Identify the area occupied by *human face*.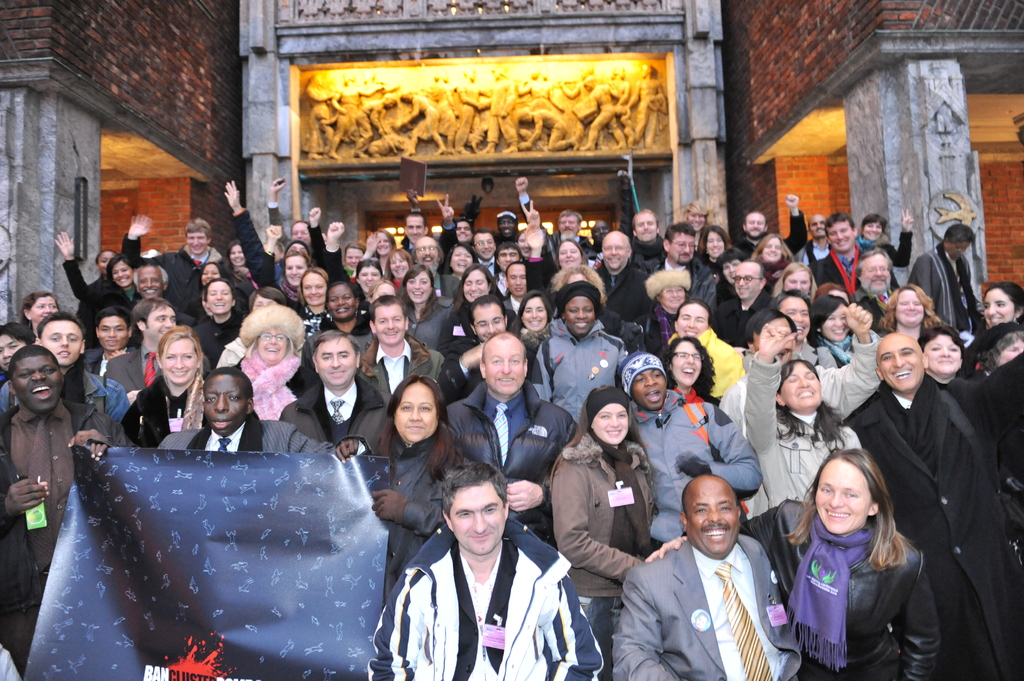
Area: <box>45,321,83,361</box>.
